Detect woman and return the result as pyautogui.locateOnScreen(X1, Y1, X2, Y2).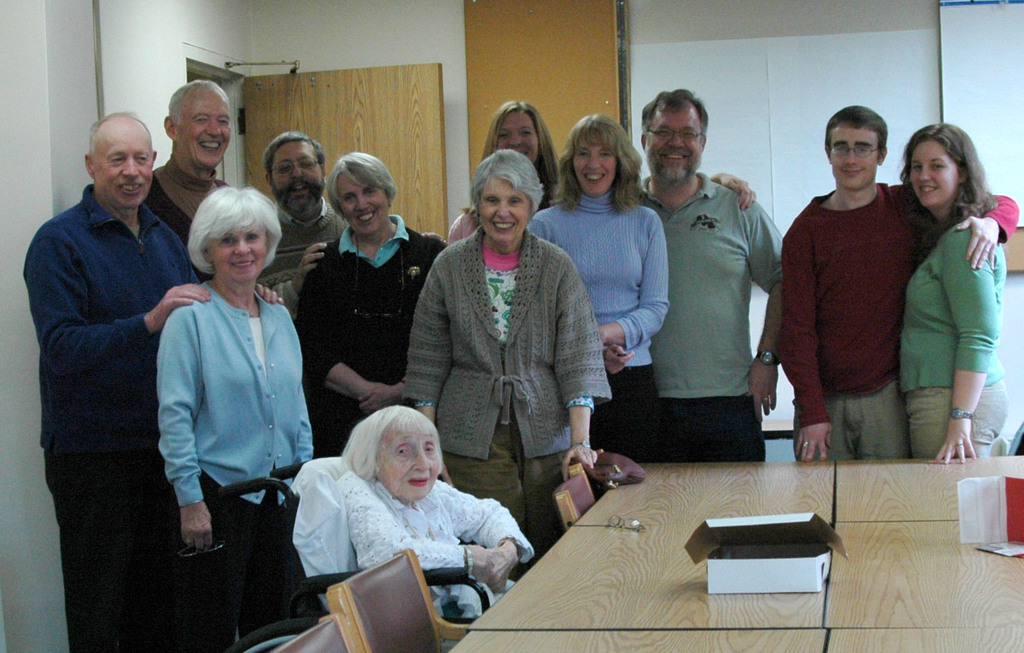
pyautogui.locateOnScreen(525, 113, 668, 500).
